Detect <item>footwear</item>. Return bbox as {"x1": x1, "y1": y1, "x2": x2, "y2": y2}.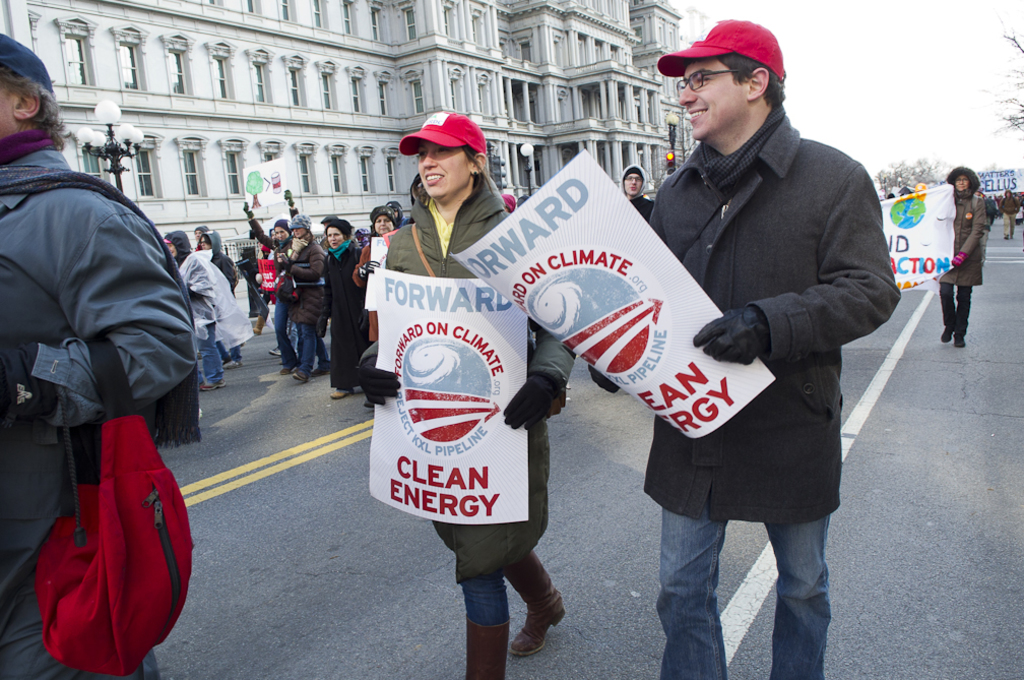
{"x1": 1001, "y1": 233, "x2": 1010, "y2": 239}.
